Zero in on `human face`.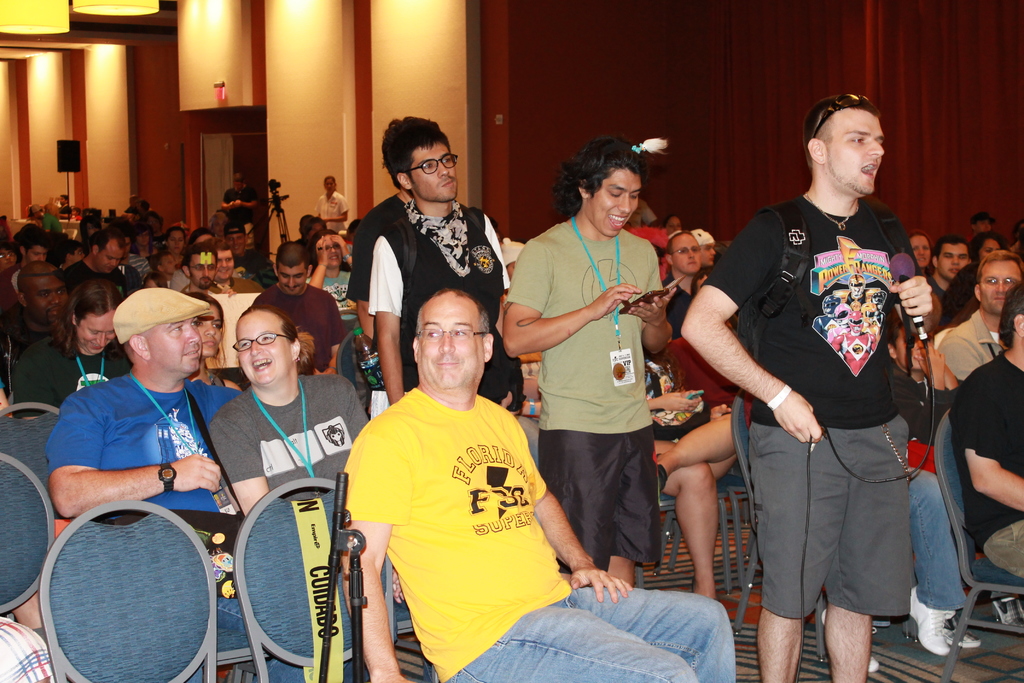
Zeroed in: {"left": 409, "top": 145, "right": 456, "bottom": 204}.
